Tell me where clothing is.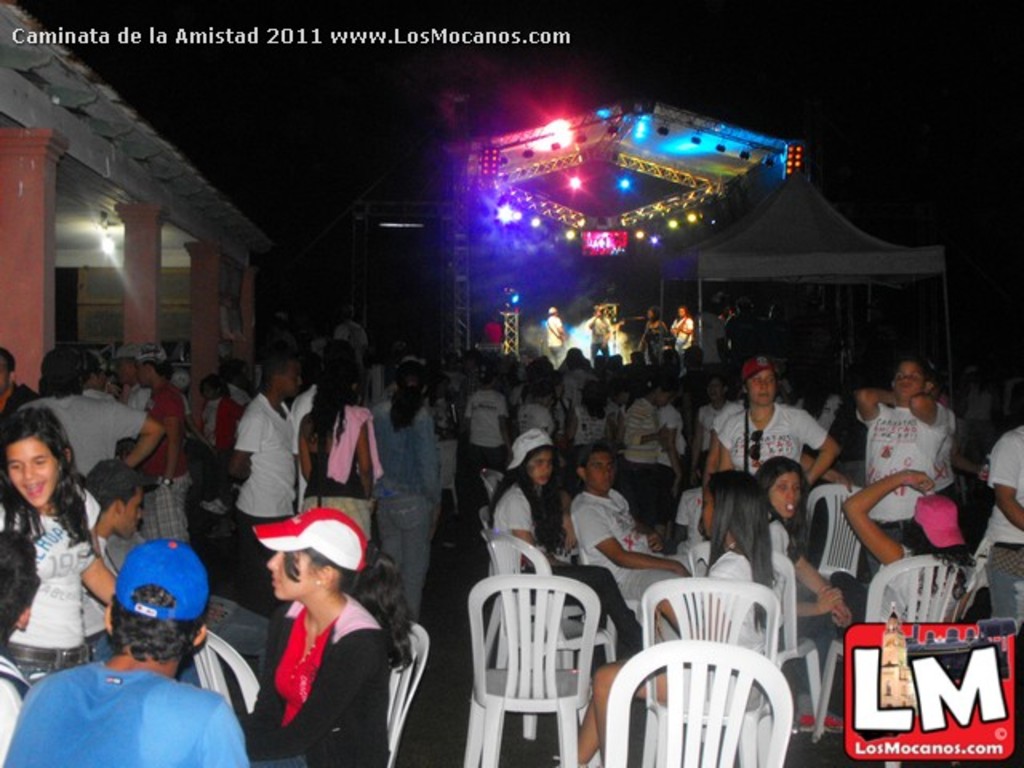
clothing is at left=571, top=398, right=614, bottom=448.
